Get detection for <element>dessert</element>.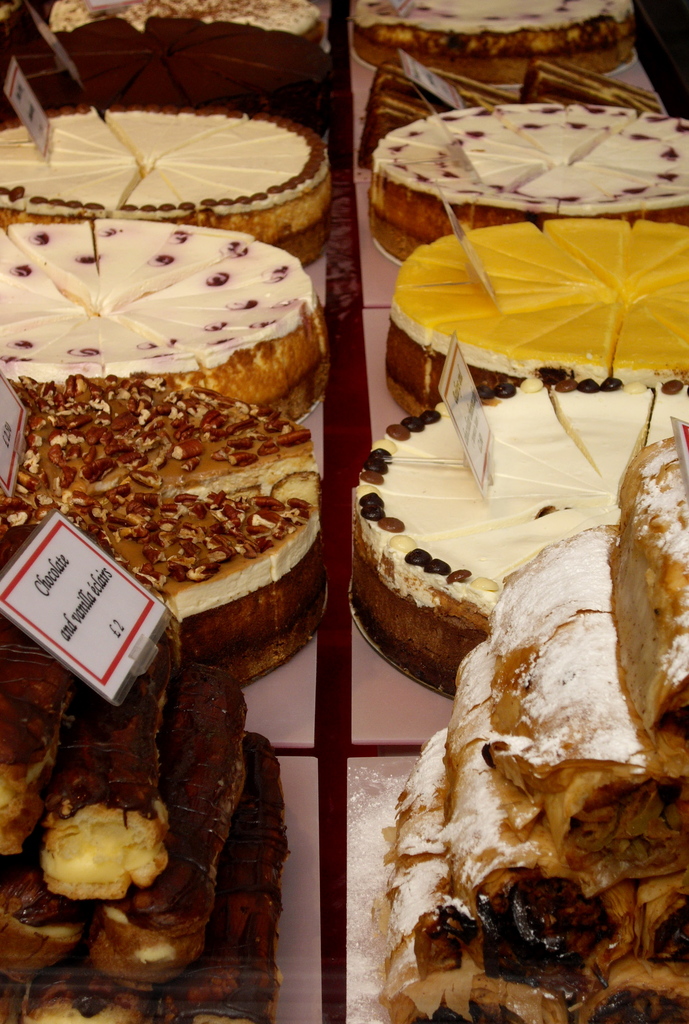
Detection: <bbox>362, 53, 668, 164</bbox>.
